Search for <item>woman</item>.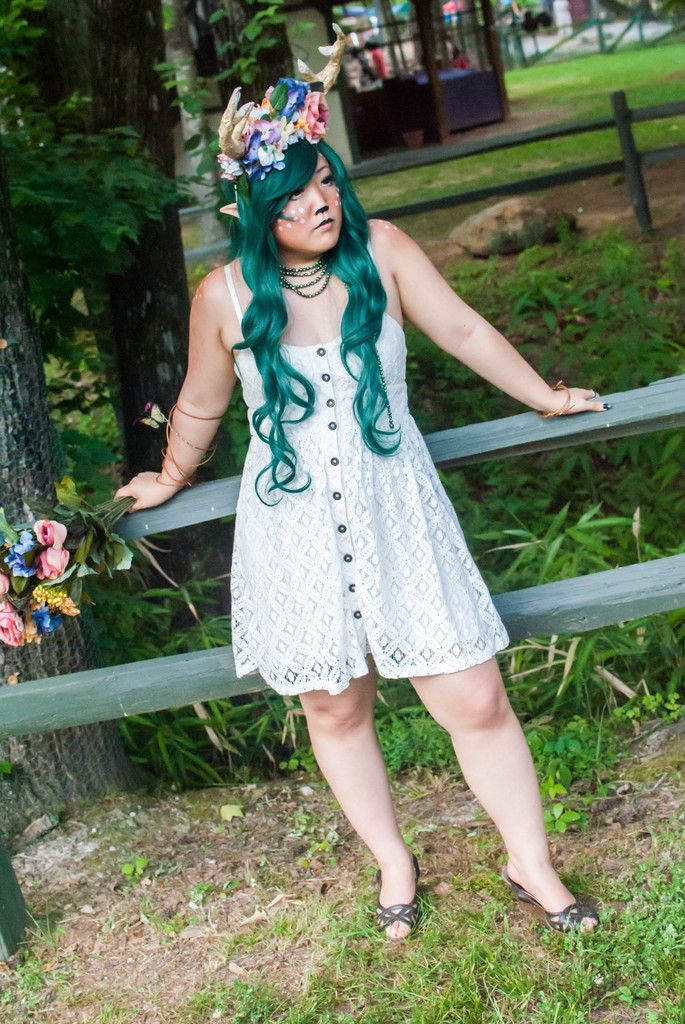
Found at detection(160, 83, 583, 898).
